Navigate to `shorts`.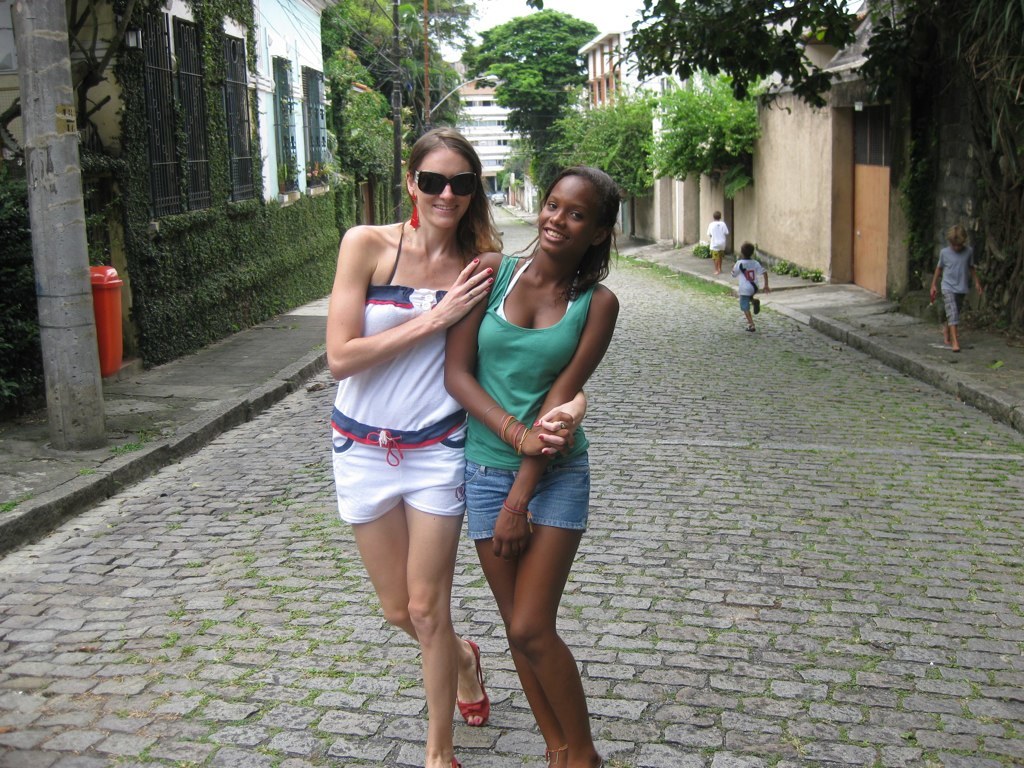
Navigation target: bbox=[712, 243, 726, 253].
